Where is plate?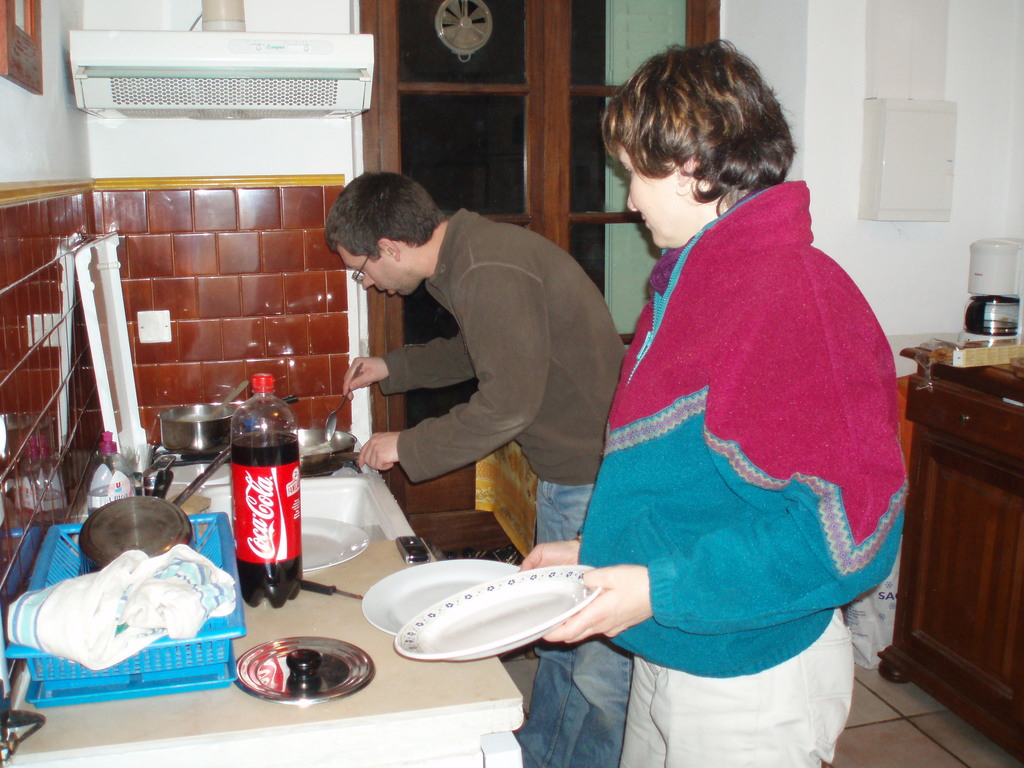
{"left": 303, "top": 515, "right": 370, "bottom": 575}.
